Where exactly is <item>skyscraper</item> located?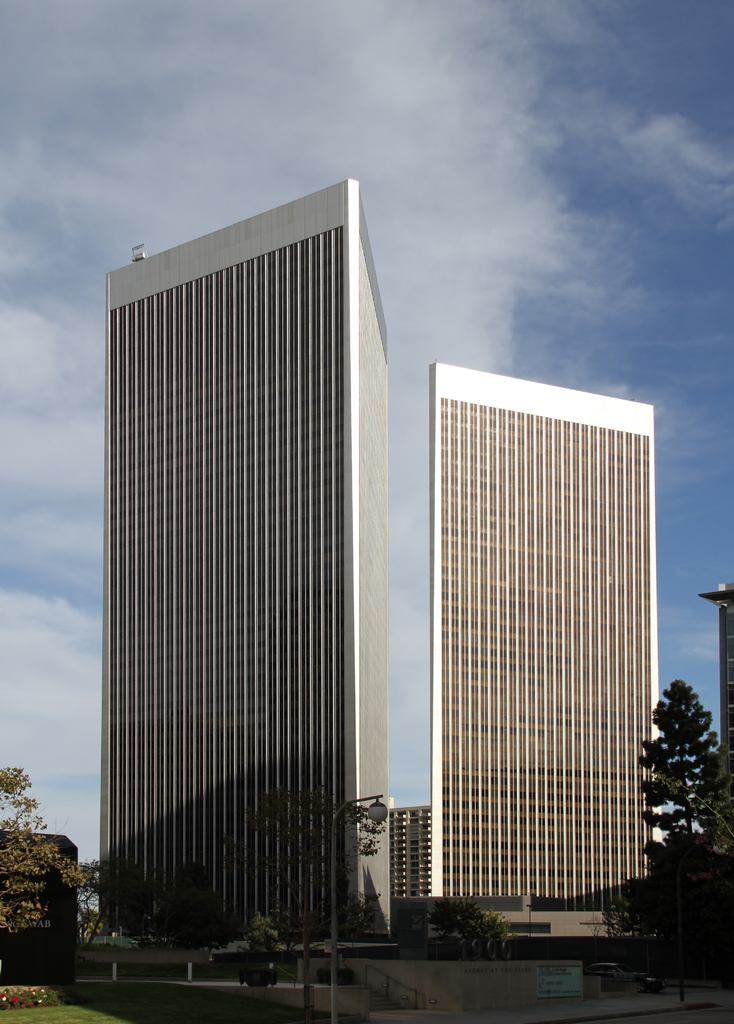
Its bounding box is BBox(432, 364, 653, 911).
